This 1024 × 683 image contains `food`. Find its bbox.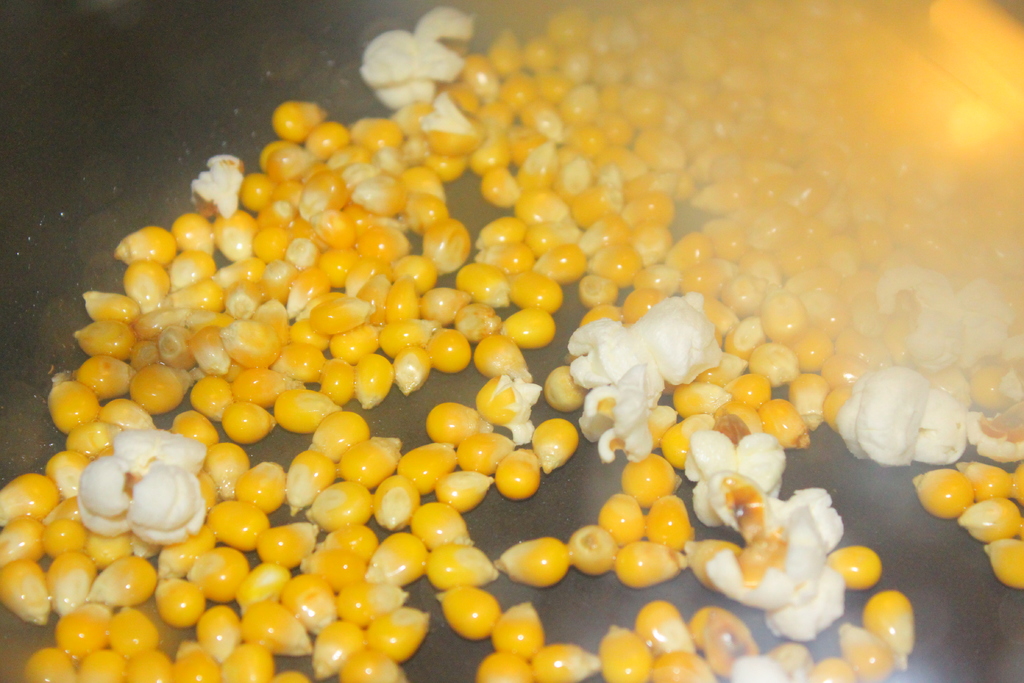
crop(122, 646, 177, 682).
